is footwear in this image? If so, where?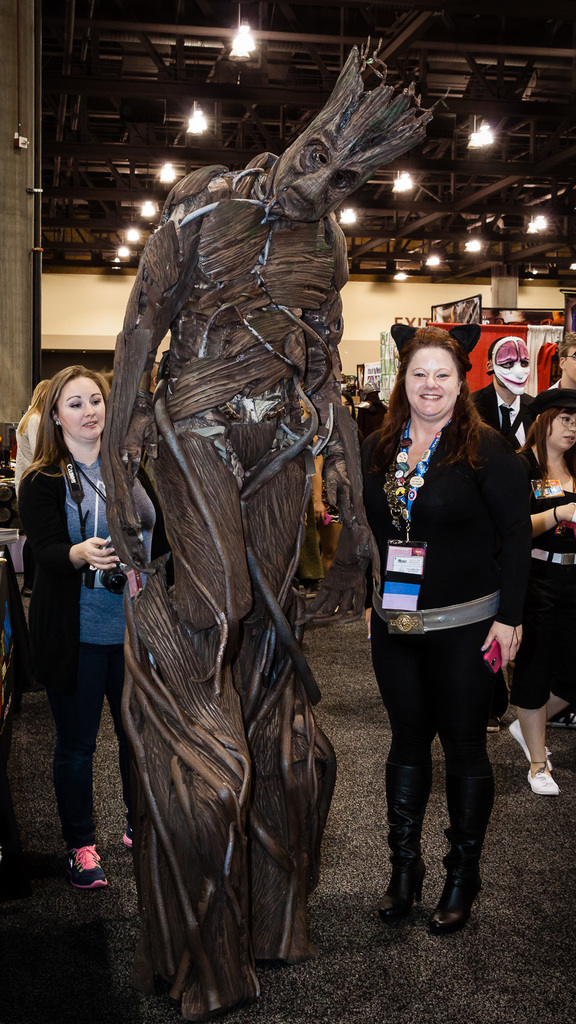
Yes, at left=486, top=715, right=500, bottom=732.
